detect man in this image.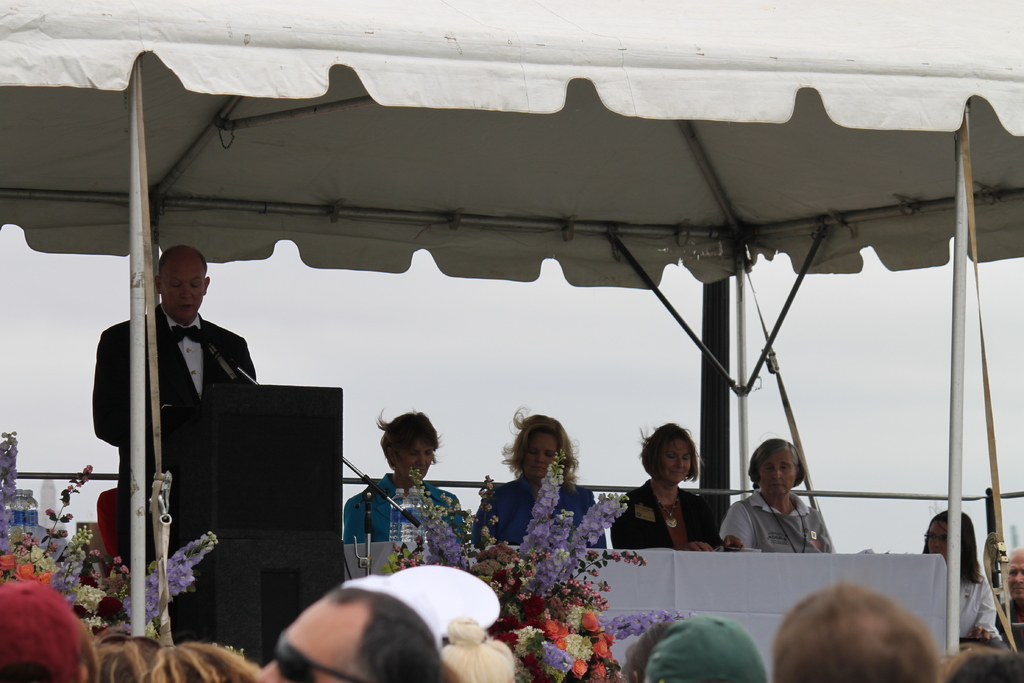
Detection: l=991, t=546, r=1023, b=650.
